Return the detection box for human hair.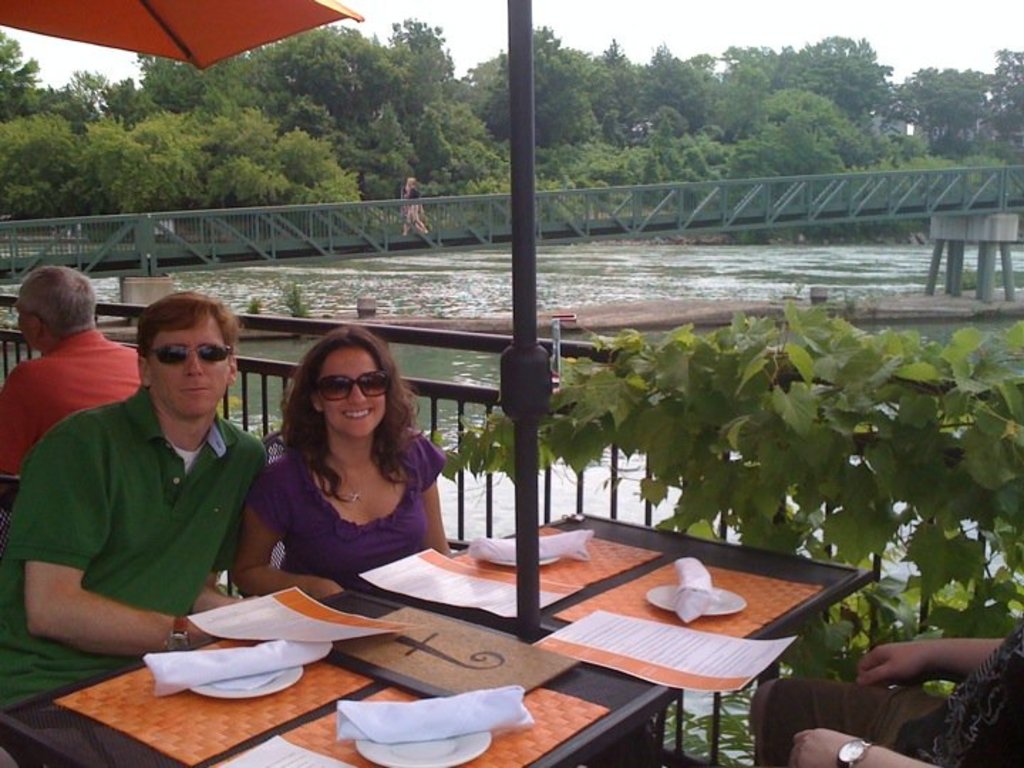
<bbox>134, 292, 239, 367</bbox>.
